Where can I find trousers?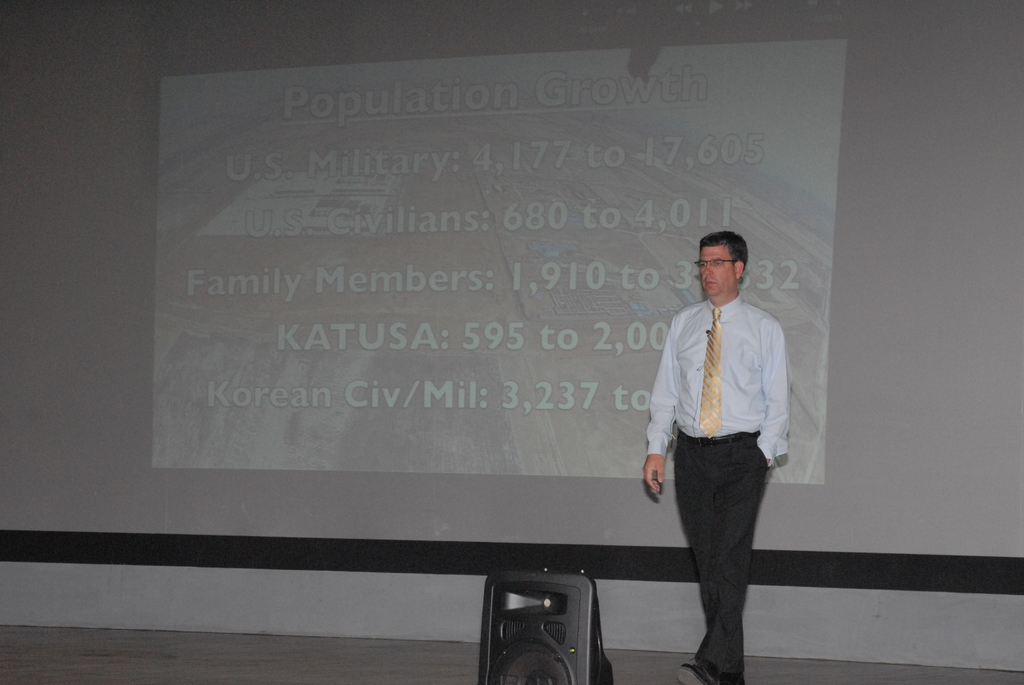
You can find it at crop(661, 442, 778, 660).
